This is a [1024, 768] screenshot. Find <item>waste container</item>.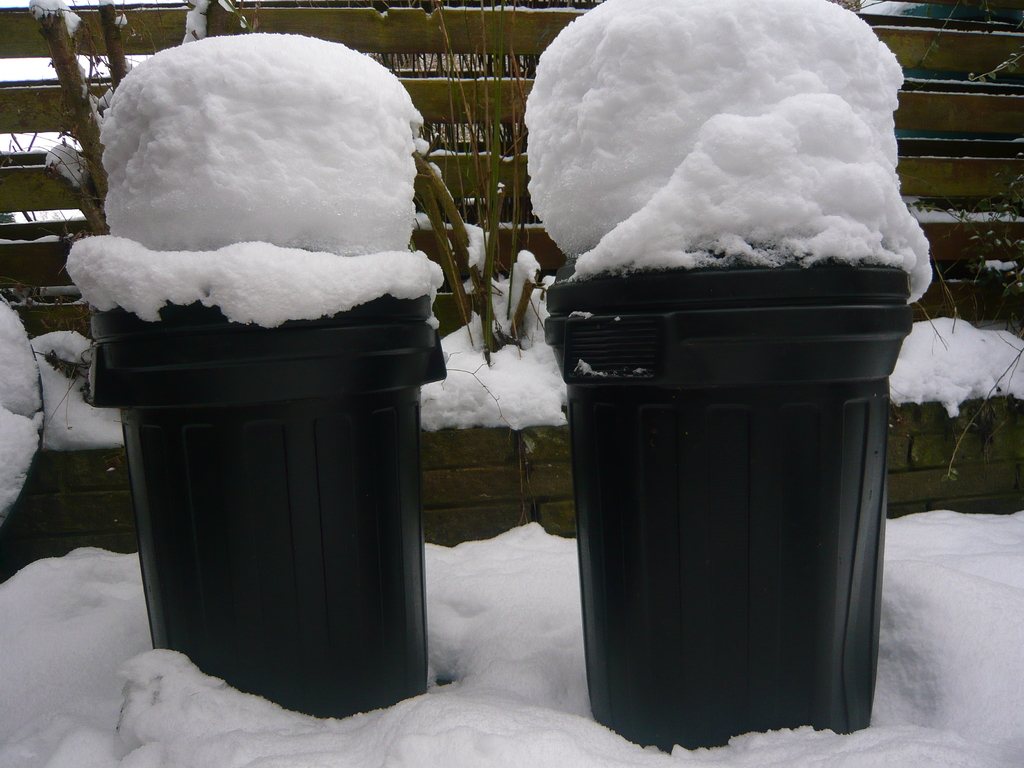
Bounding box: l=551, t=220, r=908, b=738.
